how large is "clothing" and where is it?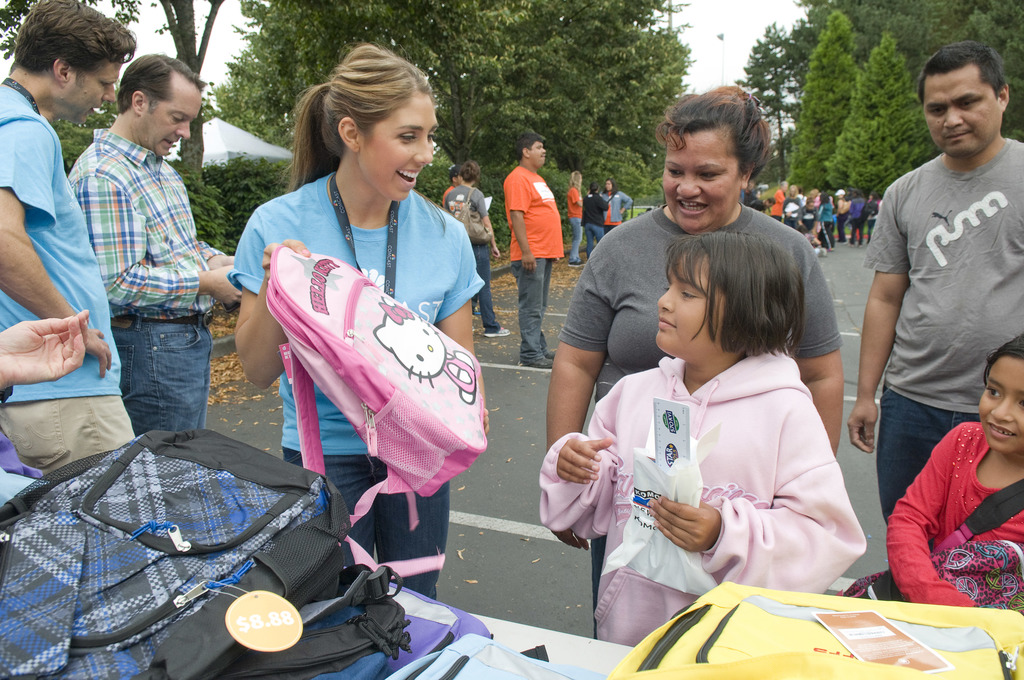
Bounding box: {"left": 0, "top": 82, "right": 139, "bottom": 465}.
